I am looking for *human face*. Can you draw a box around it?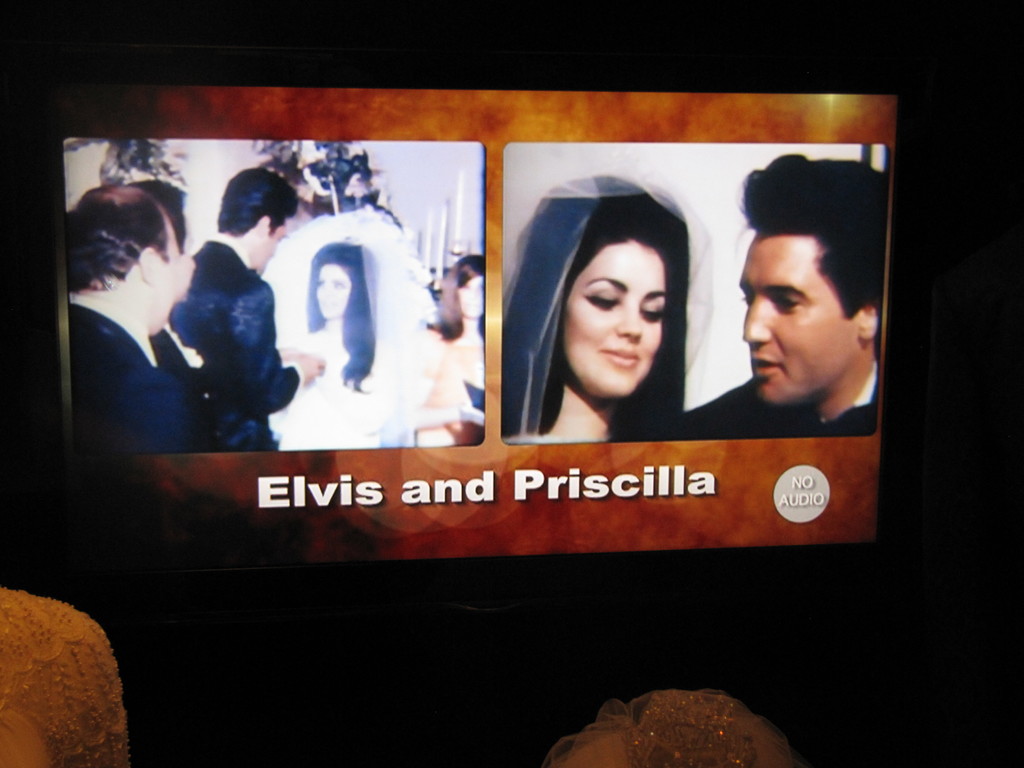
Sure, the bounding box is region(741, 233, 856, 412).
